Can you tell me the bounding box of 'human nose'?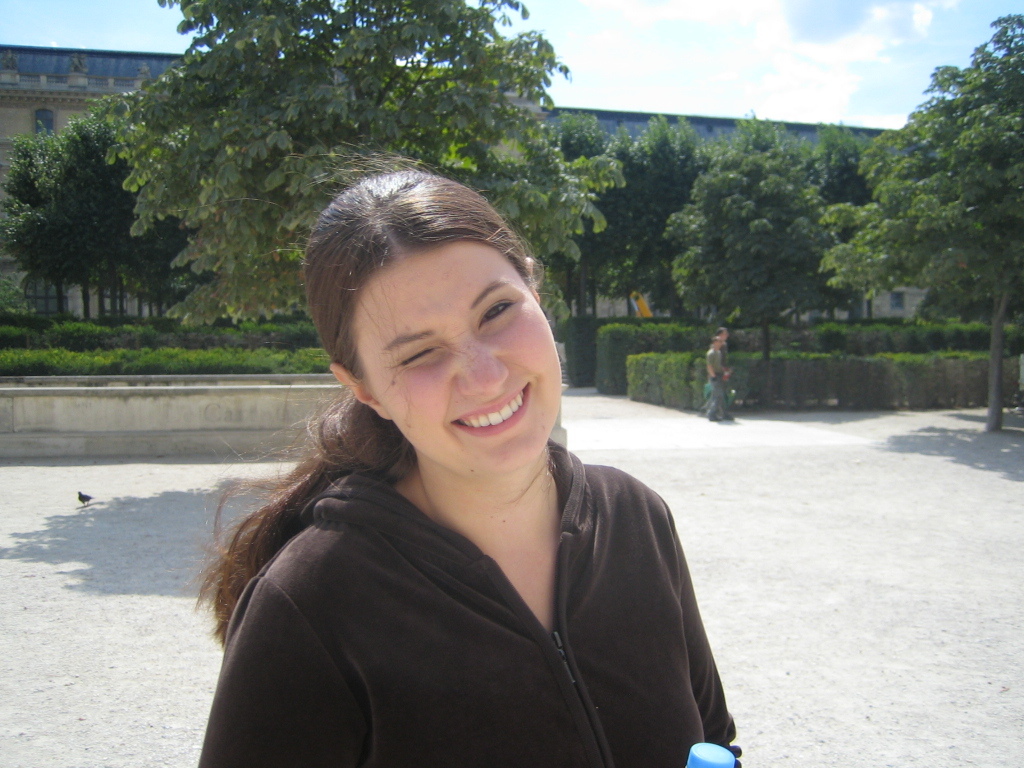
(left=457, top=333, right=509, bottom=400).
